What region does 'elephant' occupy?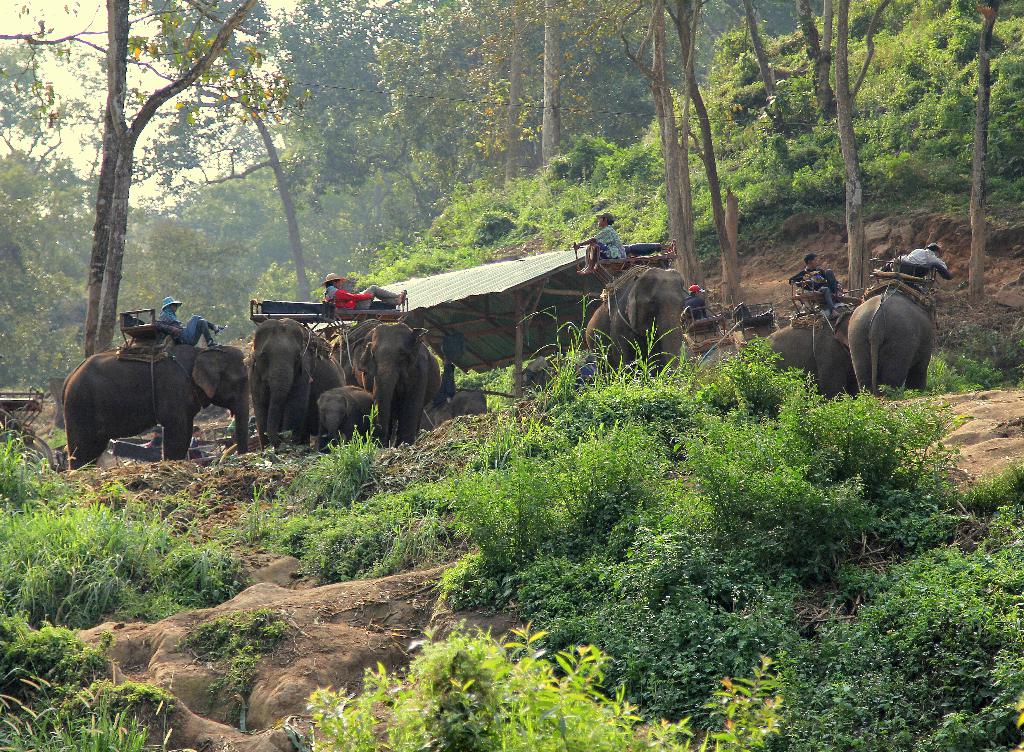
x1=52, y1=322, x2=245, y2=484.
